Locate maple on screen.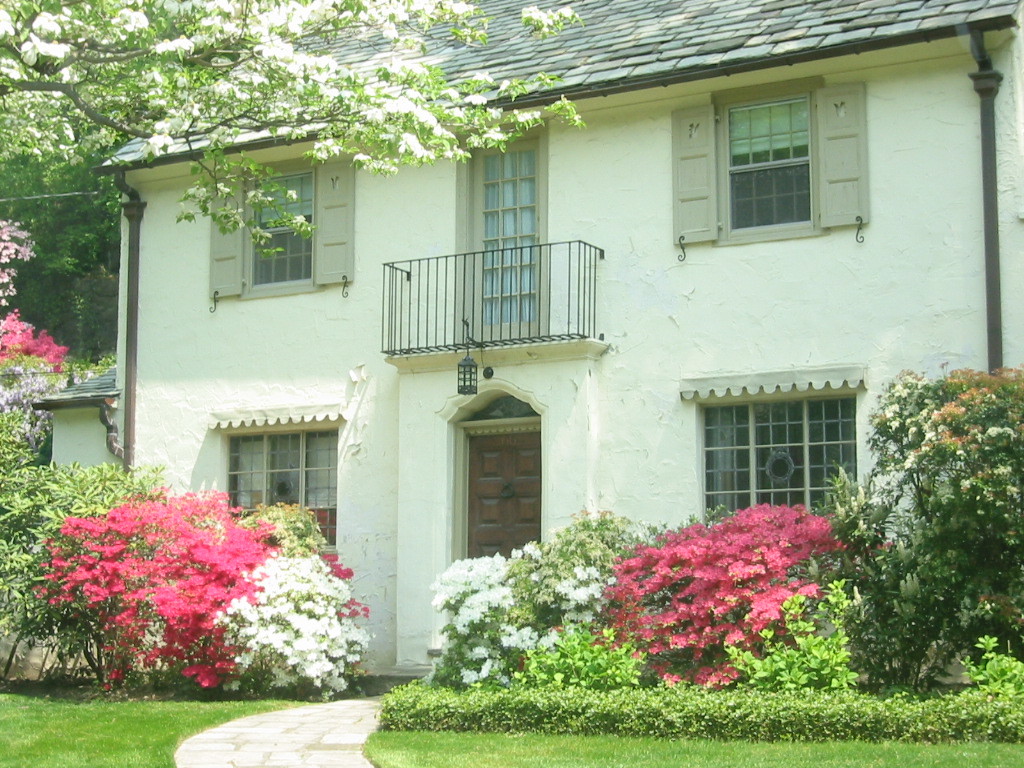
On screen at 431/368/1018/687.
